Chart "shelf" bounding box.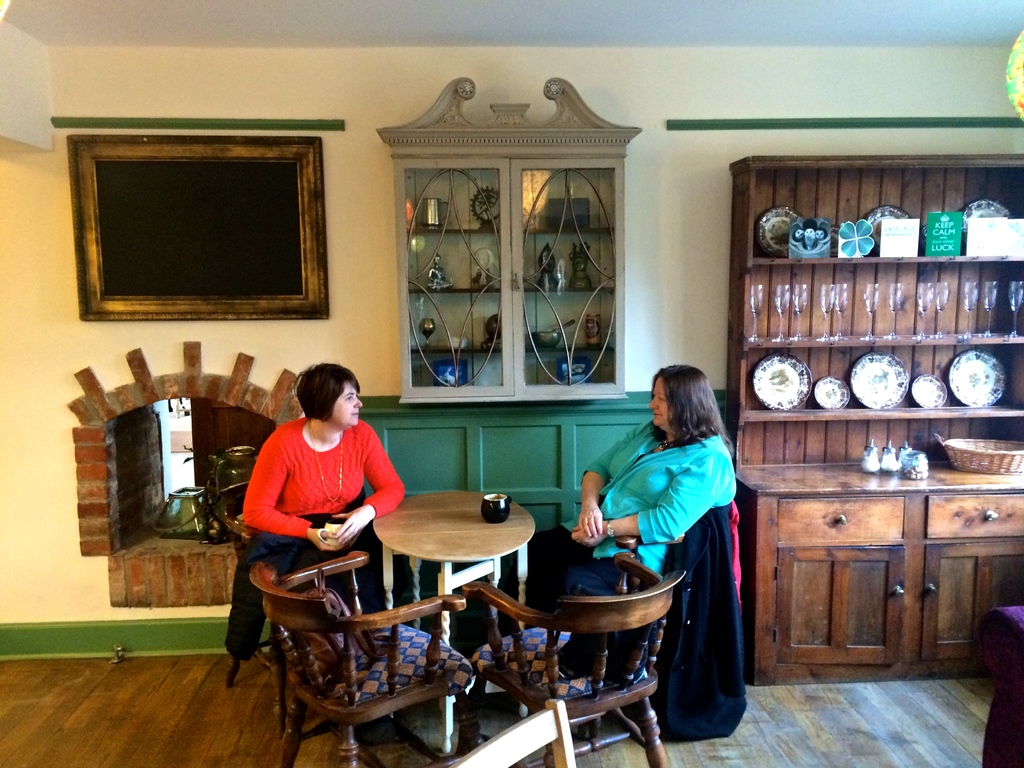
Charted: bbox=[379, 83, 637, 403].
